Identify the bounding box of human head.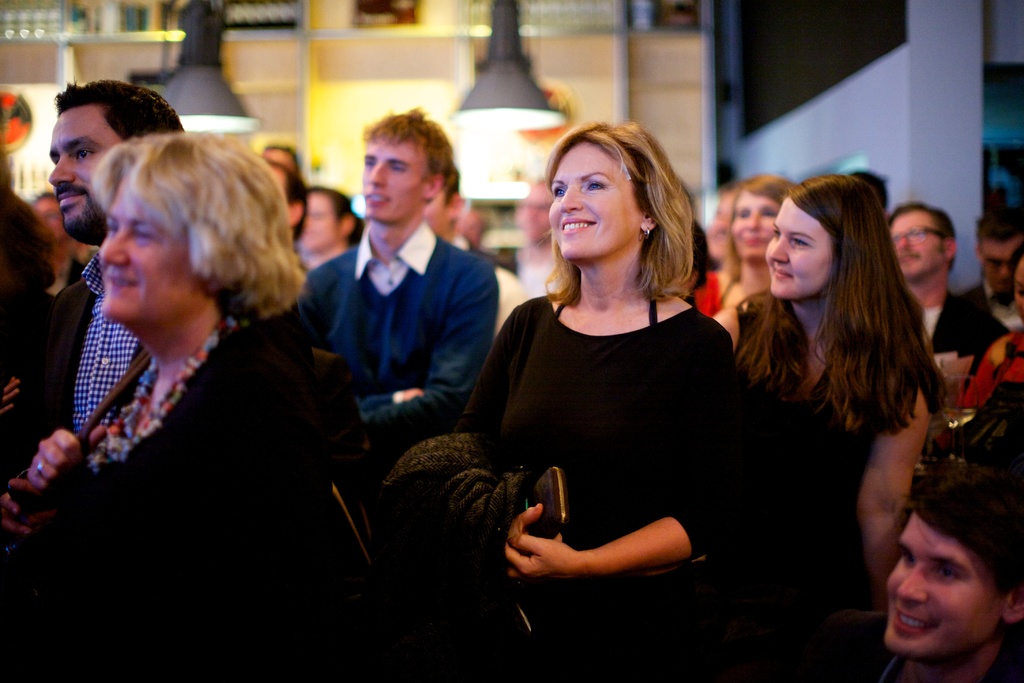
<region>96, 131, 318, 356</region>.
